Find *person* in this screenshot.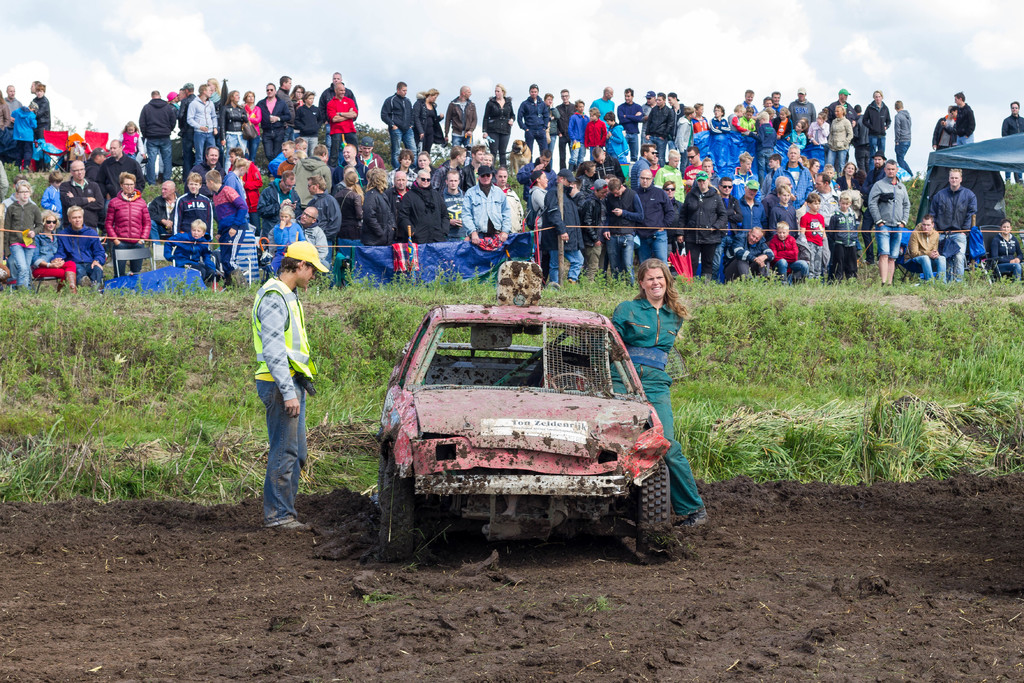
The bounding box for *person* is 991:217:1023:281.
